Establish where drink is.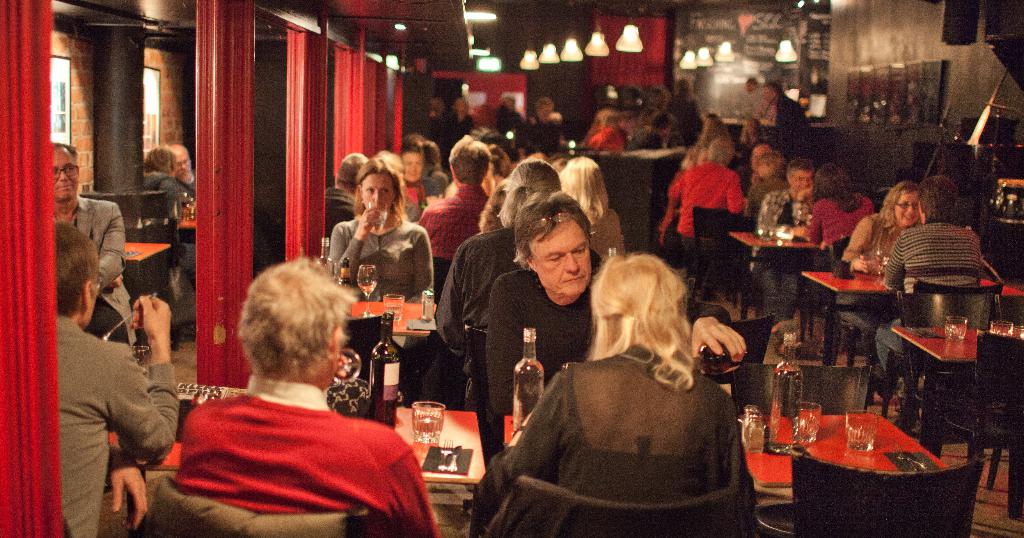
Established at select_region(356, 281, 378, 297).
